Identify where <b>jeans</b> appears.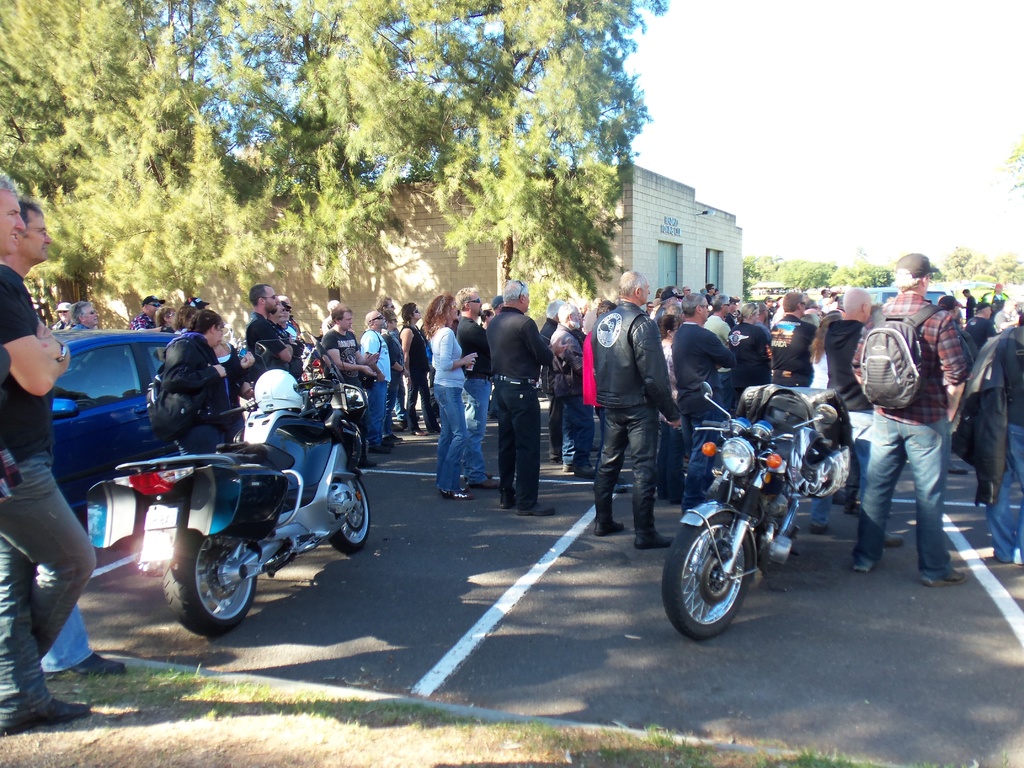
Appears at (0, 467, 92, 719).
